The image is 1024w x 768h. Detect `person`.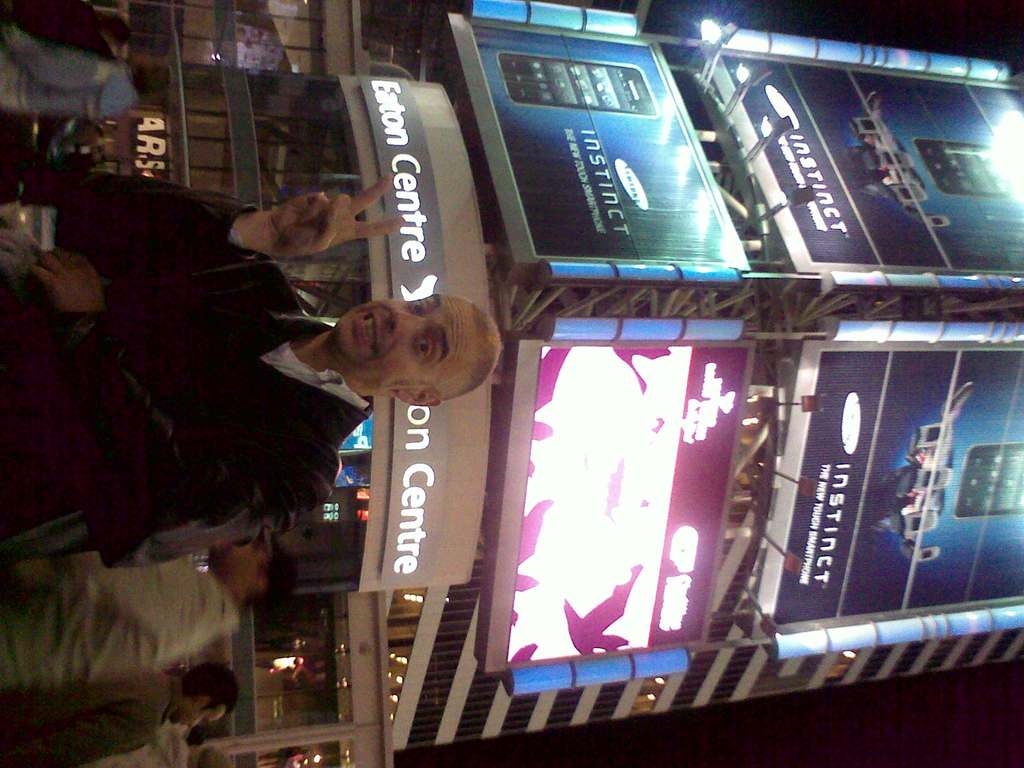
Detection: {"left": 7, "top": 659, "right": 239, "bottom": 767}.
